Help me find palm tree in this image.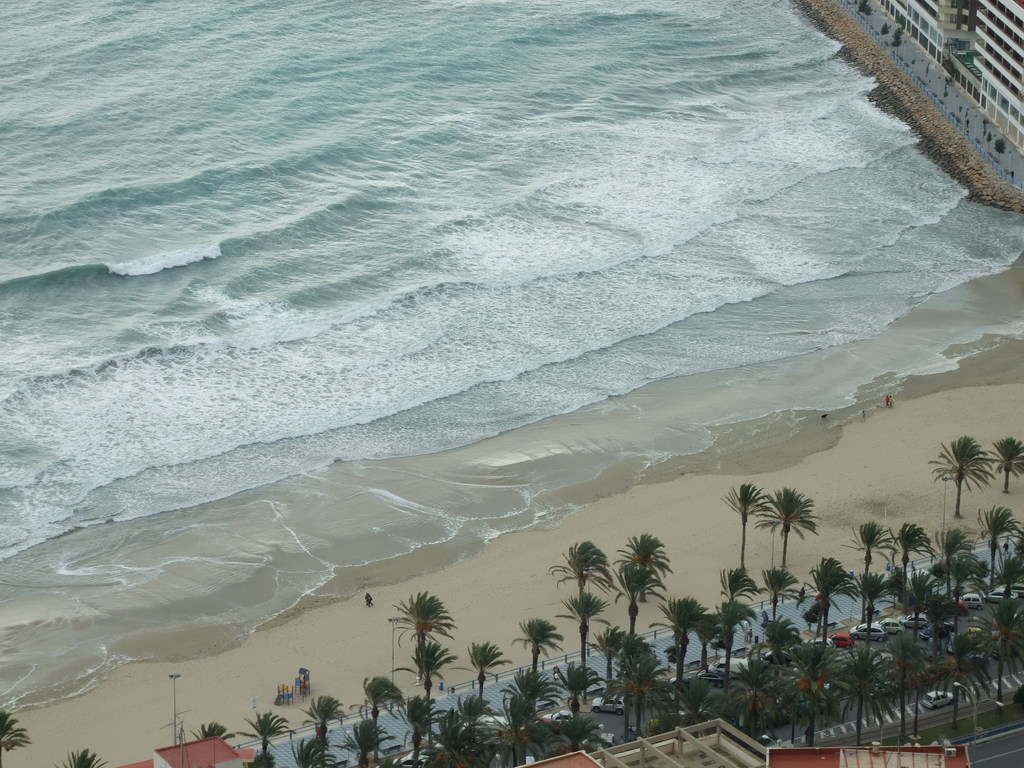
Found it: 977,433,1023,477.
